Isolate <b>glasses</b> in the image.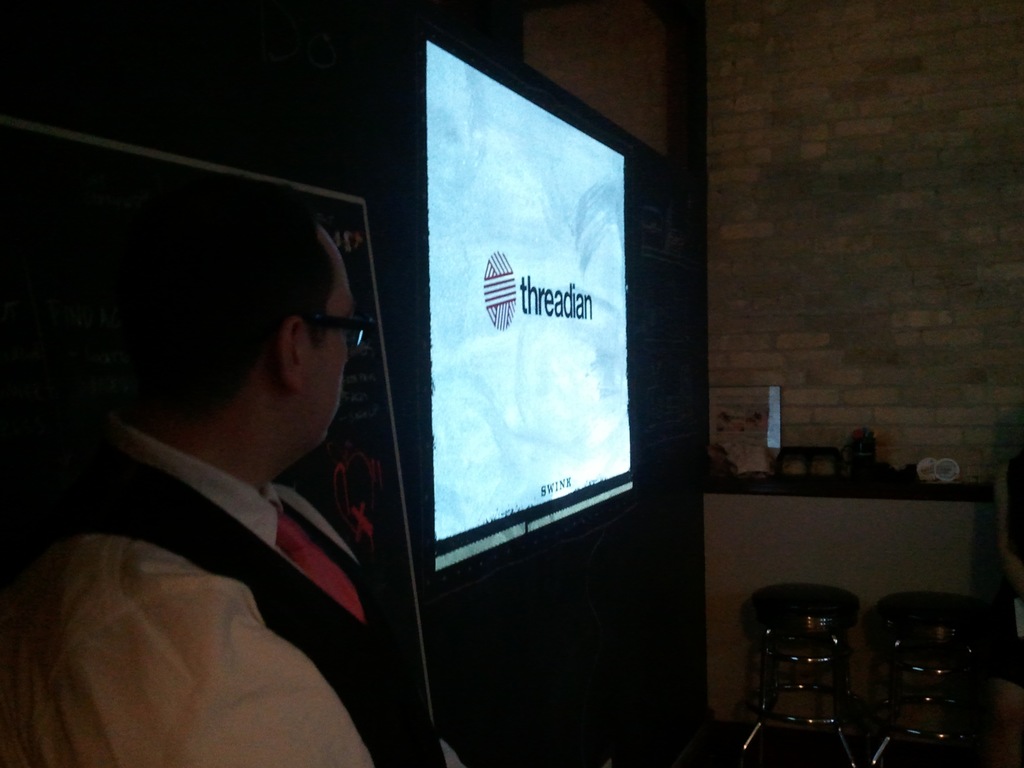
Isolated region: region(301, 310, 377, 353).
